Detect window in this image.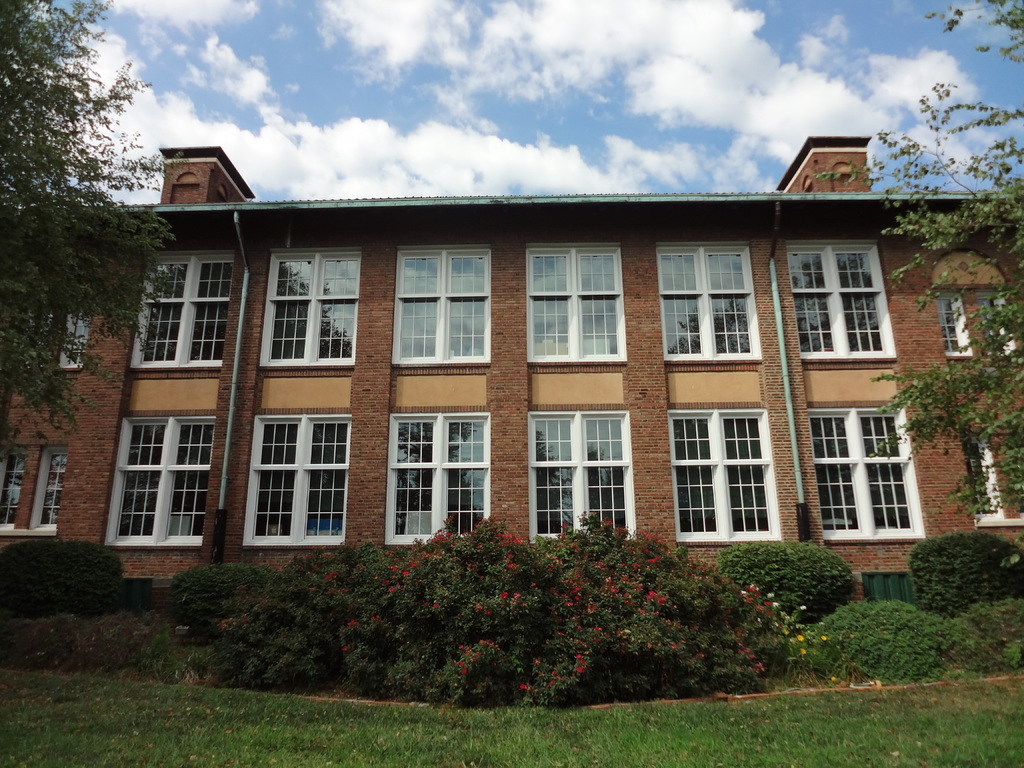
Detection: region(781, 238, 892, 367).
